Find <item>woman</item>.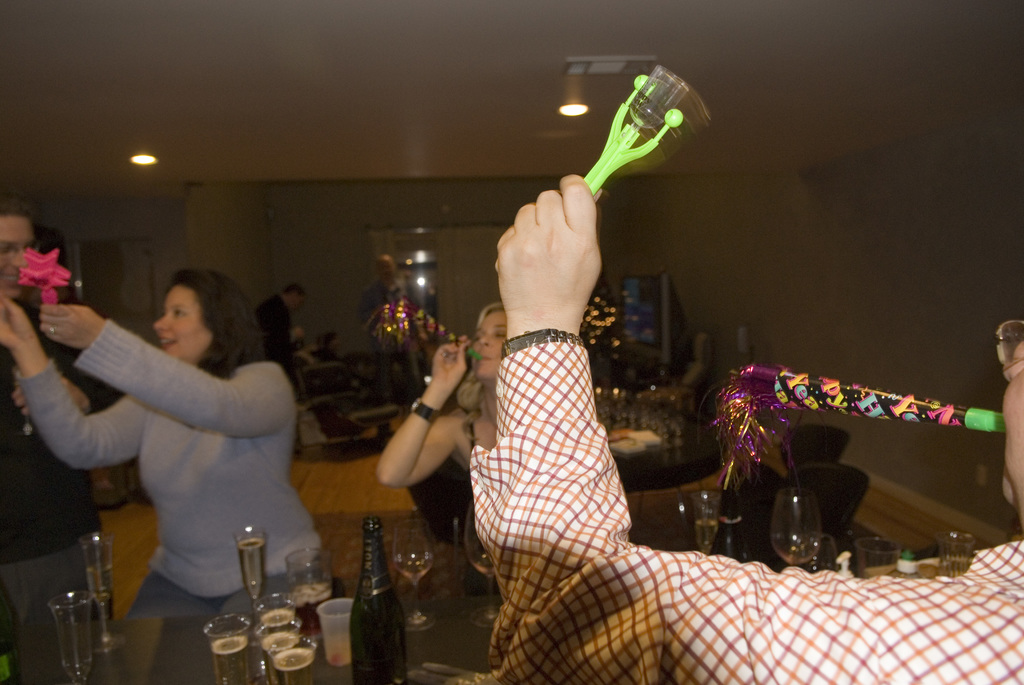
[0, 249, 357, 623].
